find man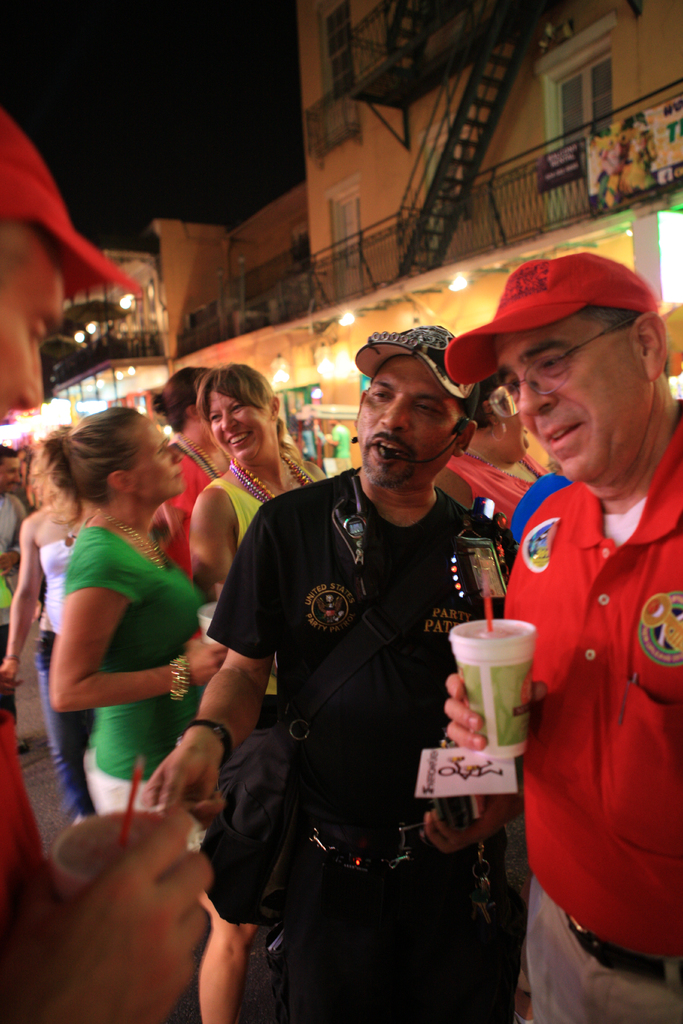
locate(0, 447, 31, 757)
